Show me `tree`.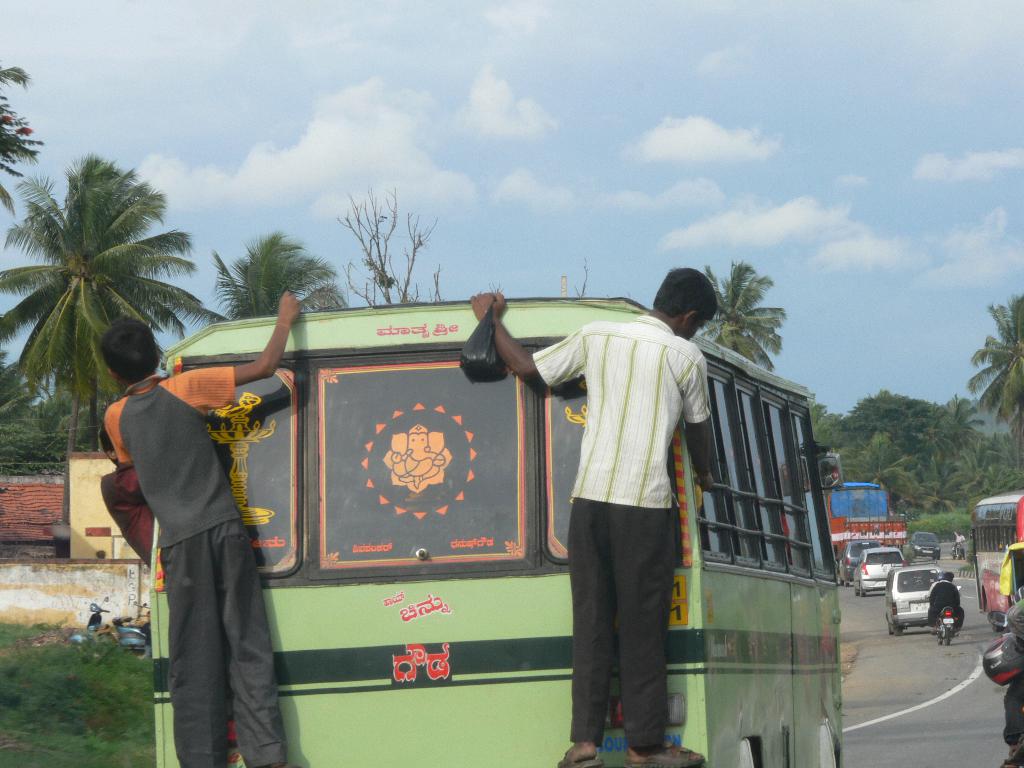
`tree` is here: left=0, top=56, right=45, bottom=216.
